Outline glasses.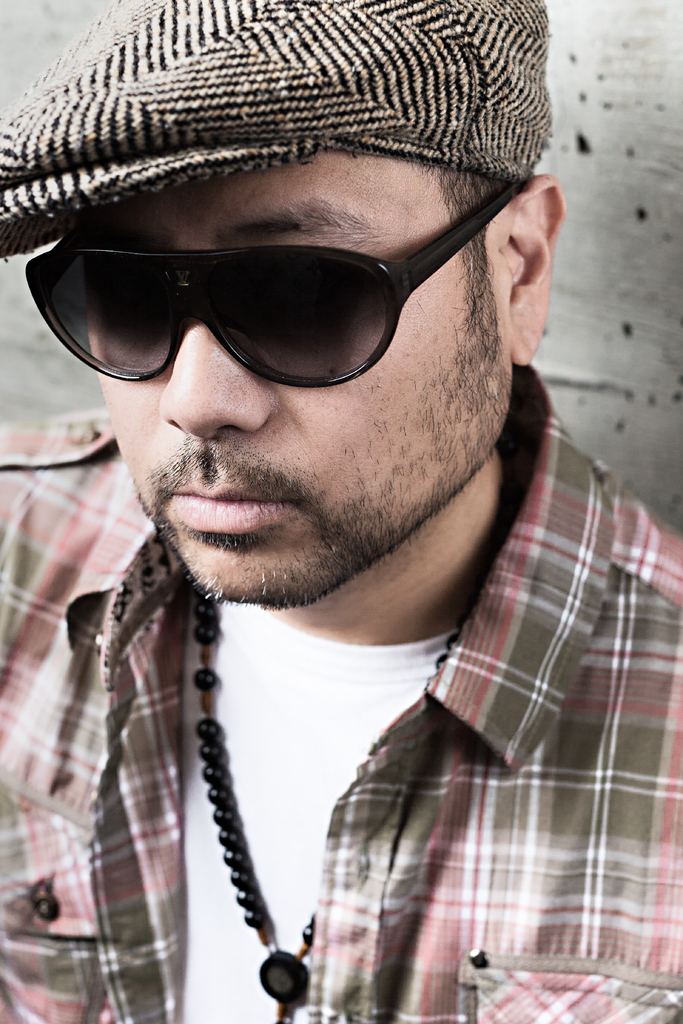
Outline: box(51, 168, 579, 371).
